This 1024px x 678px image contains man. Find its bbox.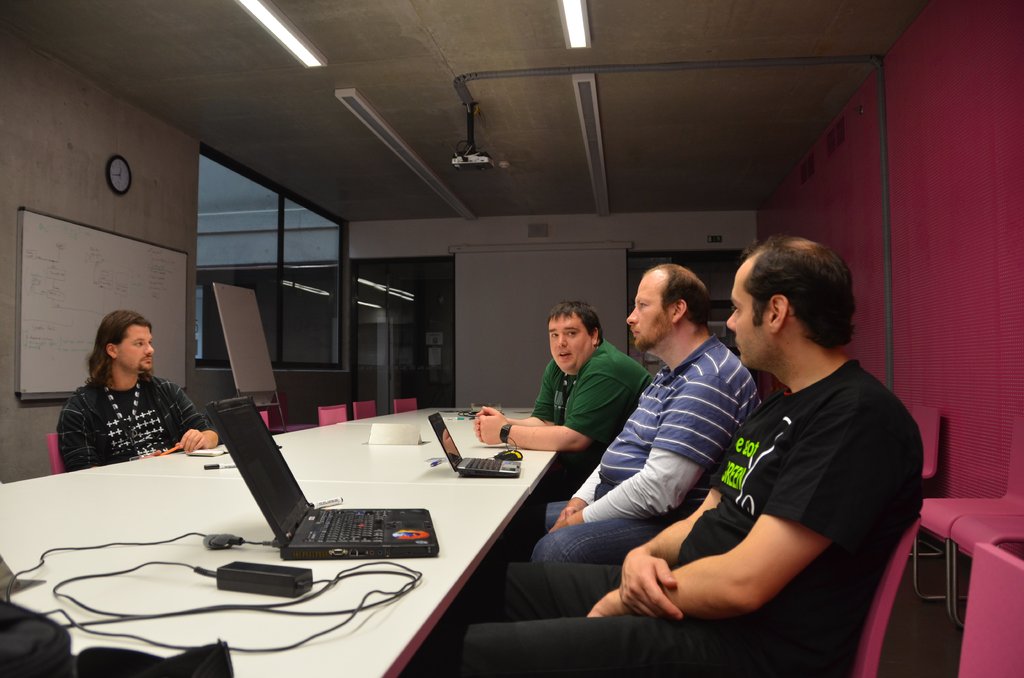
60/309/250/472.
